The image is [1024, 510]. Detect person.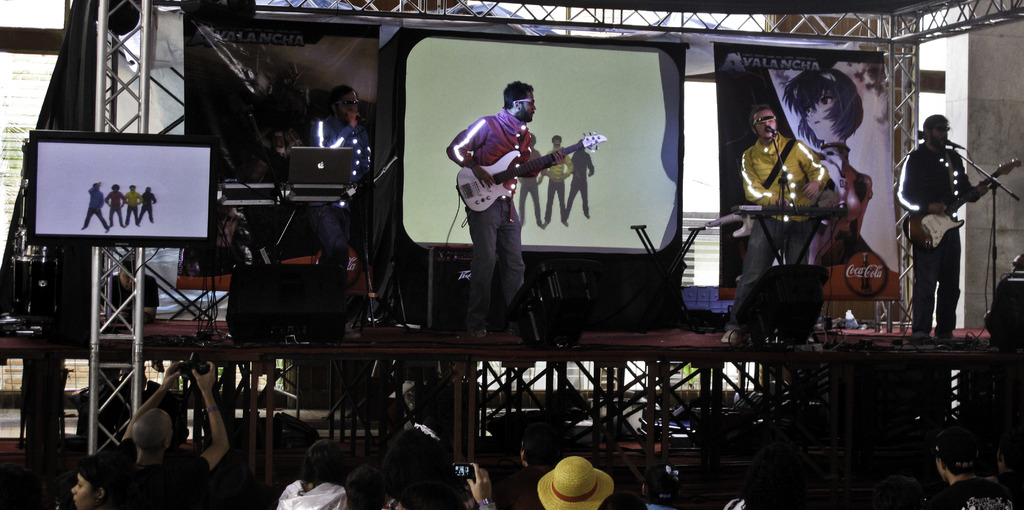
Detection: box(906, 104, 982, 340).
